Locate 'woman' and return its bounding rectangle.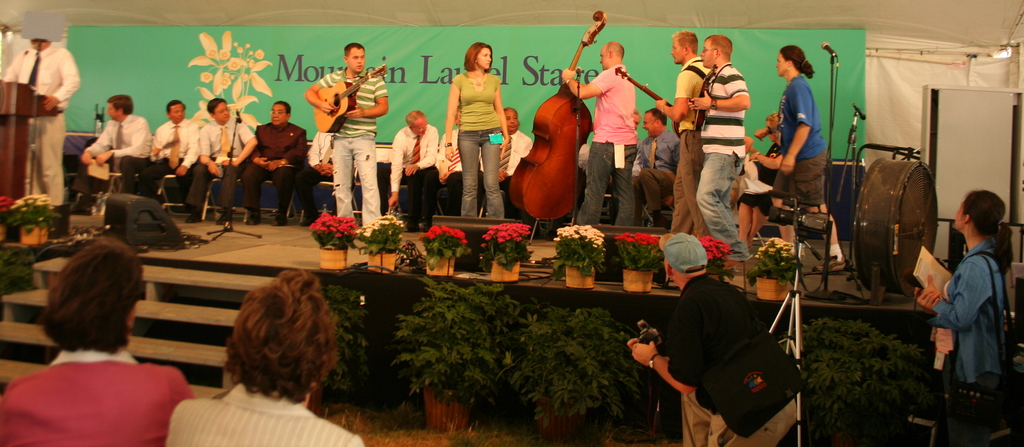
774, 44, 850, 277.
